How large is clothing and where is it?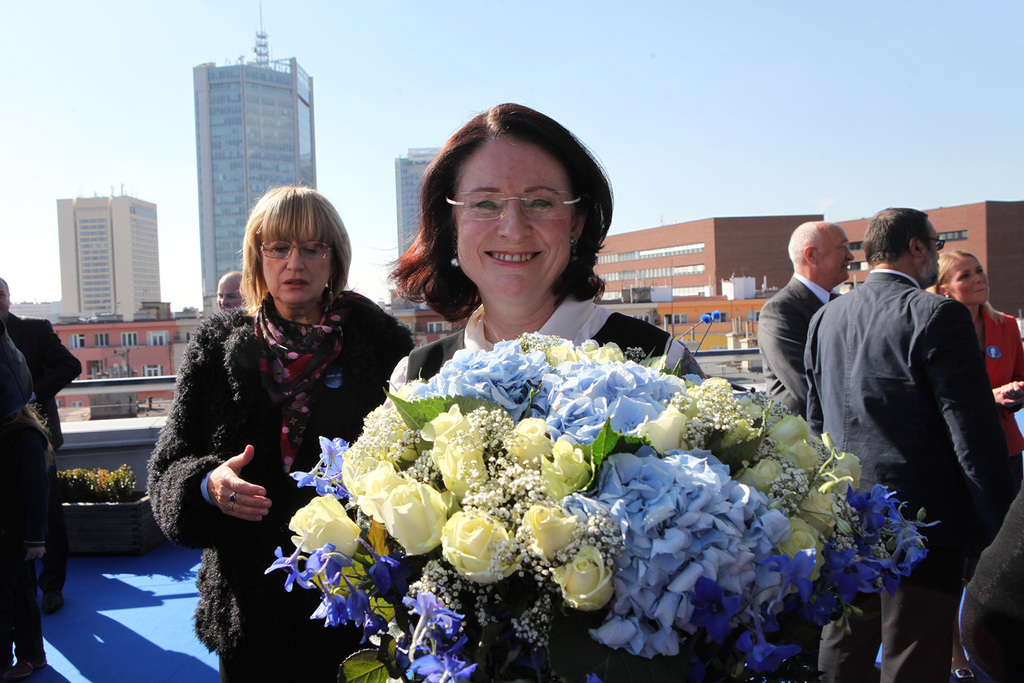
Bounding box: x1=0 y1=318 x2=47 y2=682.
